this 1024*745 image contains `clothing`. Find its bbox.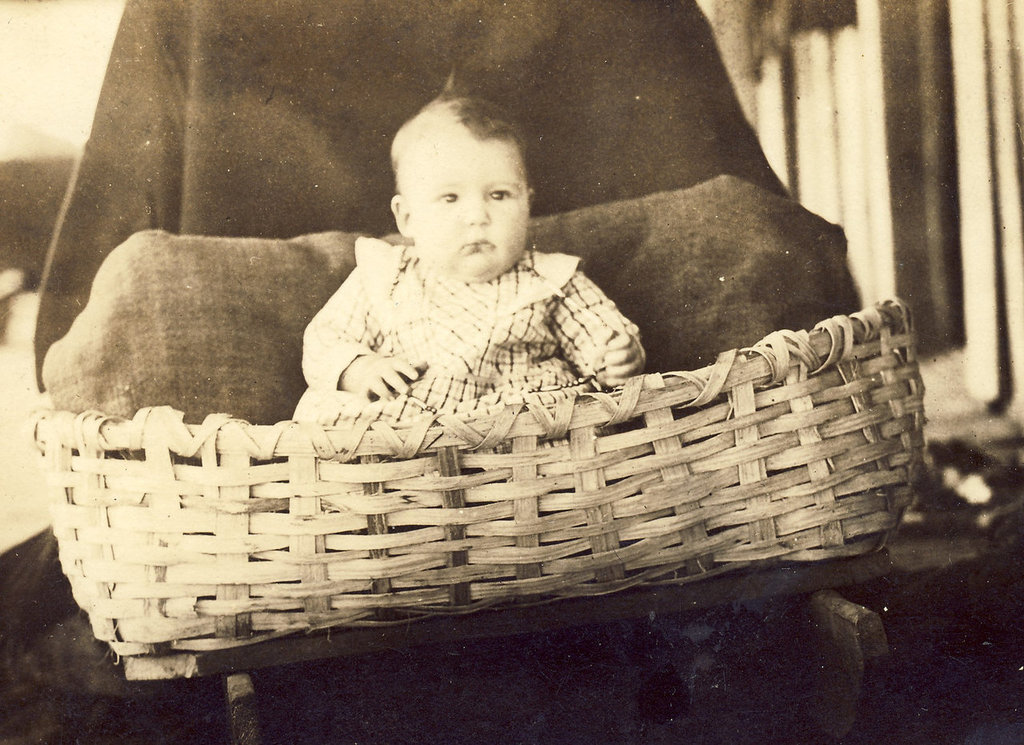
l=291, t=233, r=650, b=427.
